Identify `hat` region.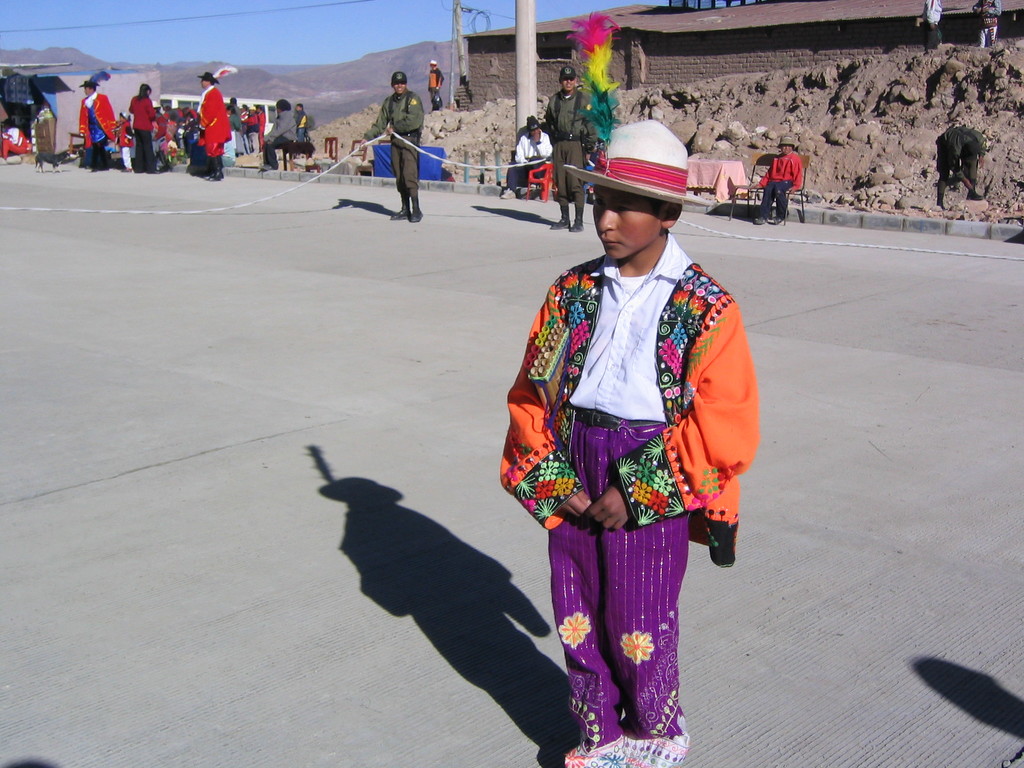
Region: <bbox>80, 79, 100, 88</bbox>.
